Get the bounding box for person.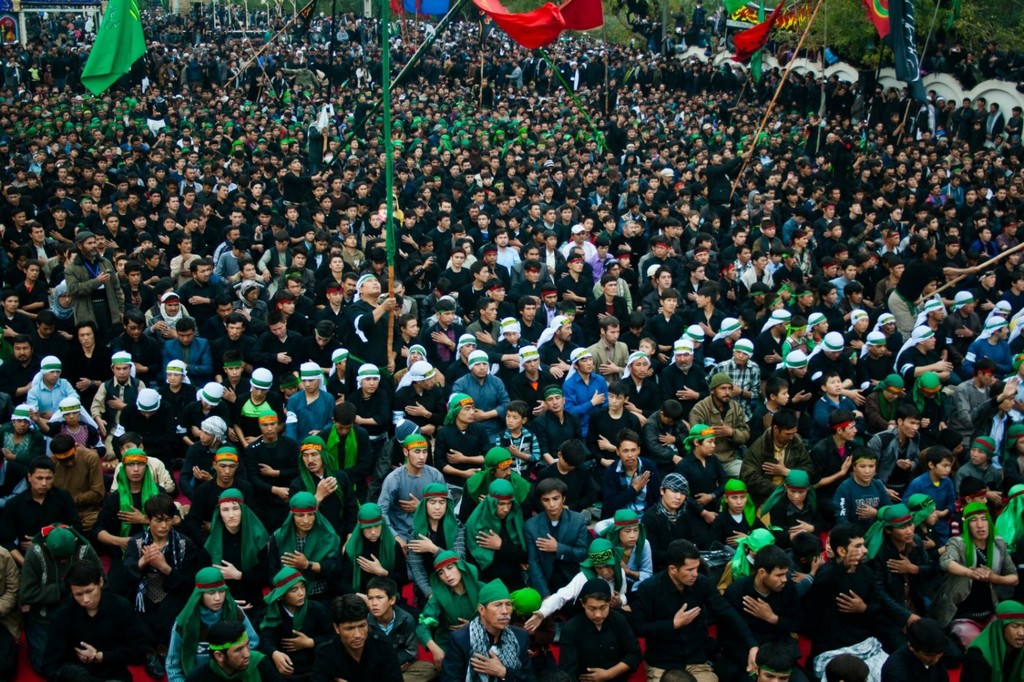
108, 430, 175, 492.
